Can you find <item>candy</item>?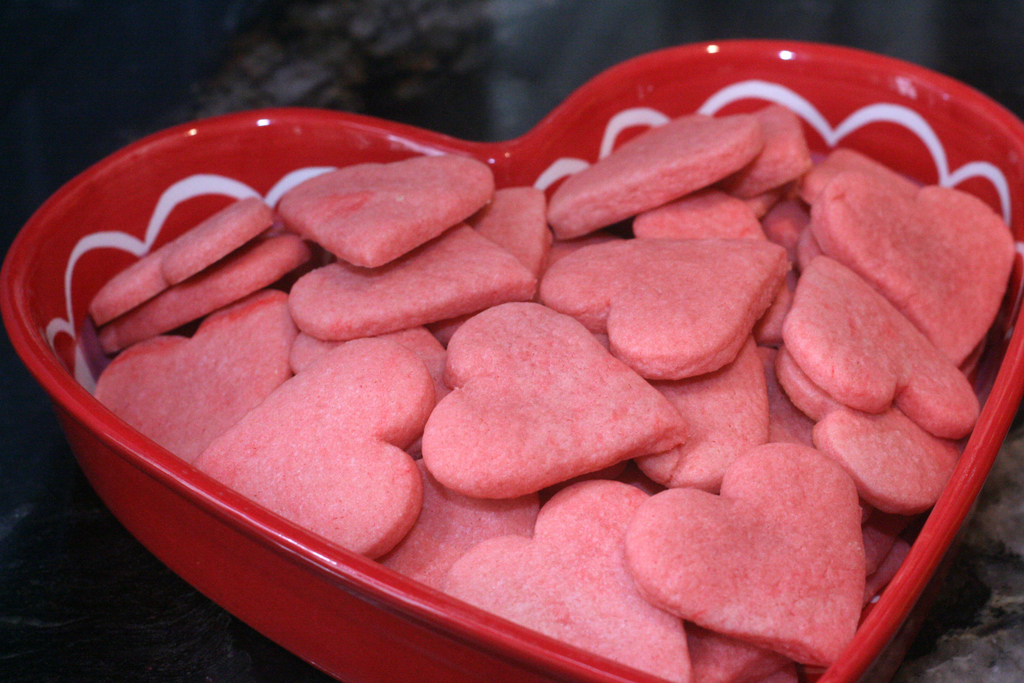
Yes, bounding box: (left=35, top=85, right=1023, bottom=639).
